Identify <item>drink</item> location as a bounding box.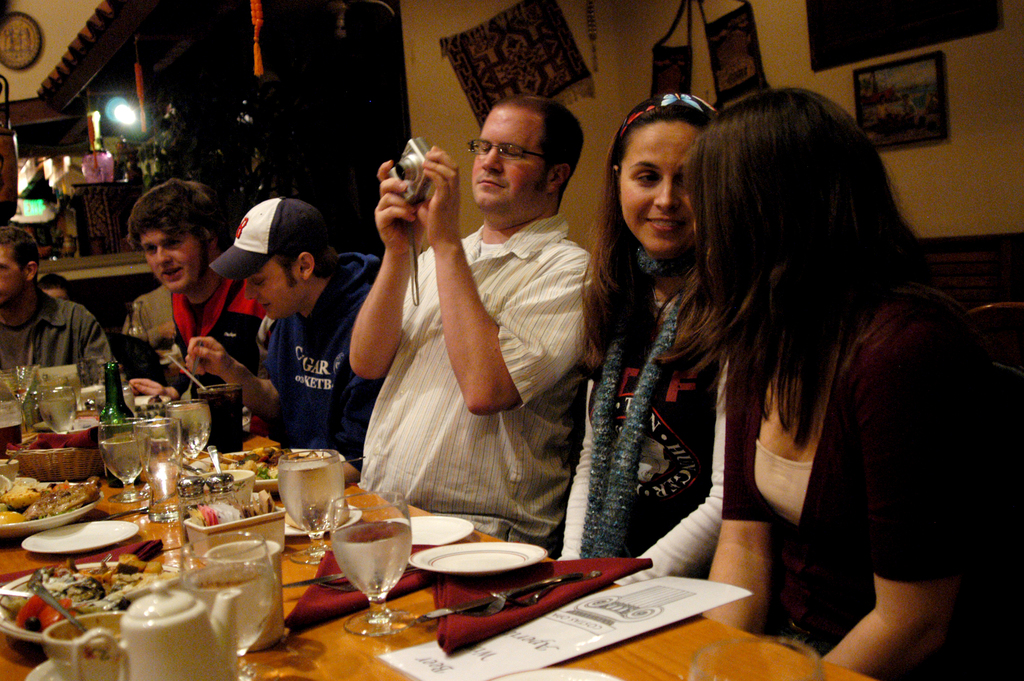
box=[259, 459, 338, 550].
